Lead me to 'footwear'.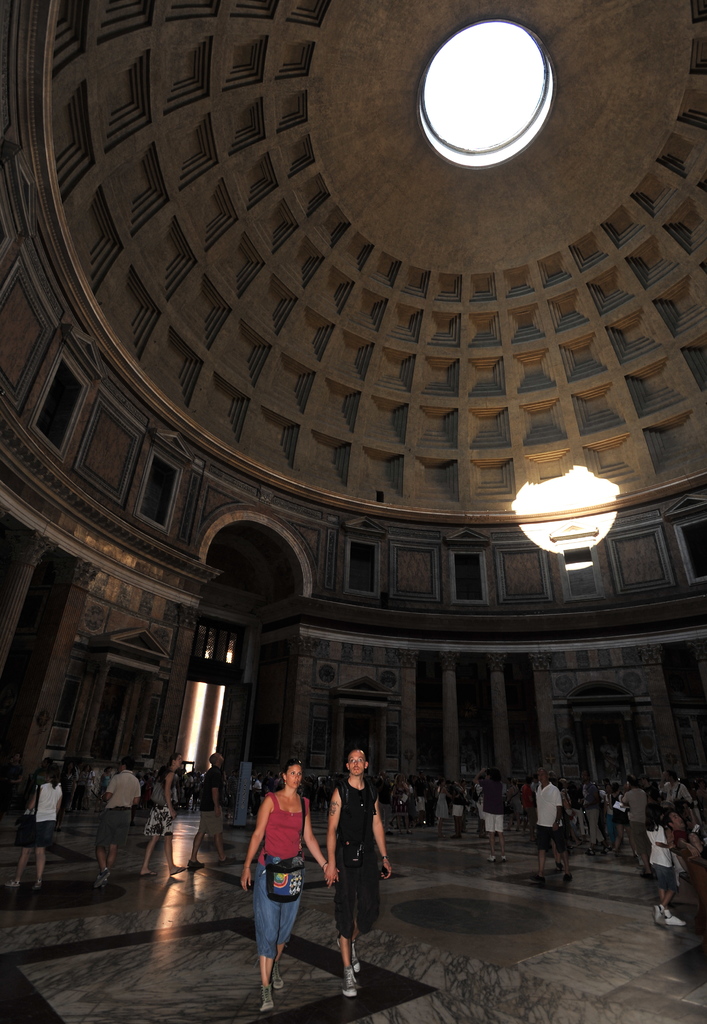
Lead to detection(337, 968, 363, 1002).
